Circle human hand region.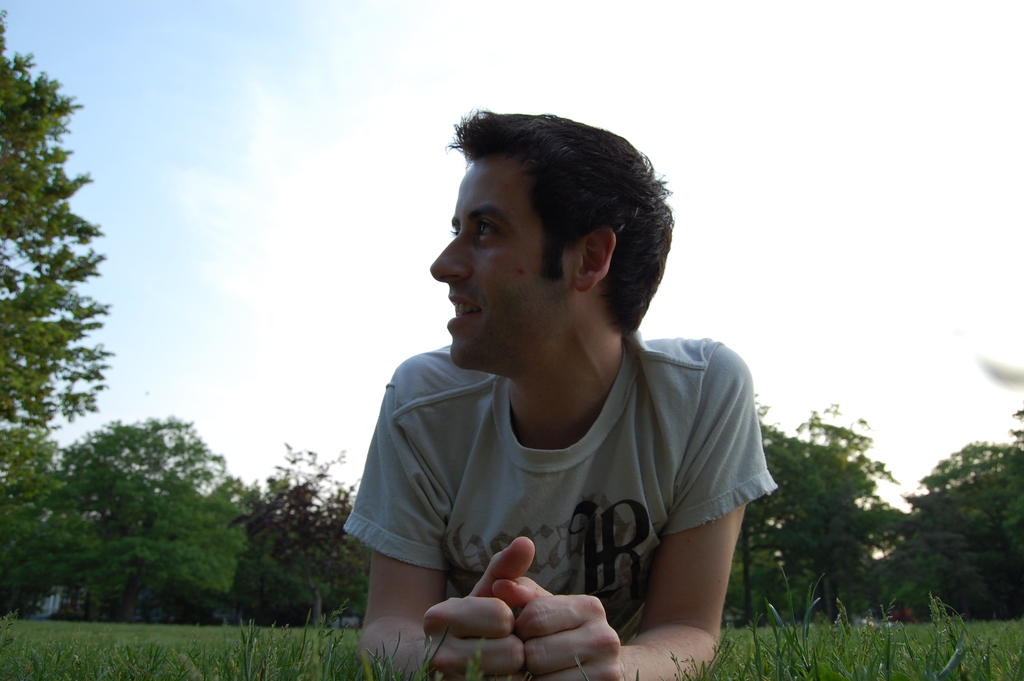
Region: l=489, t=577, r=625, b=680.
